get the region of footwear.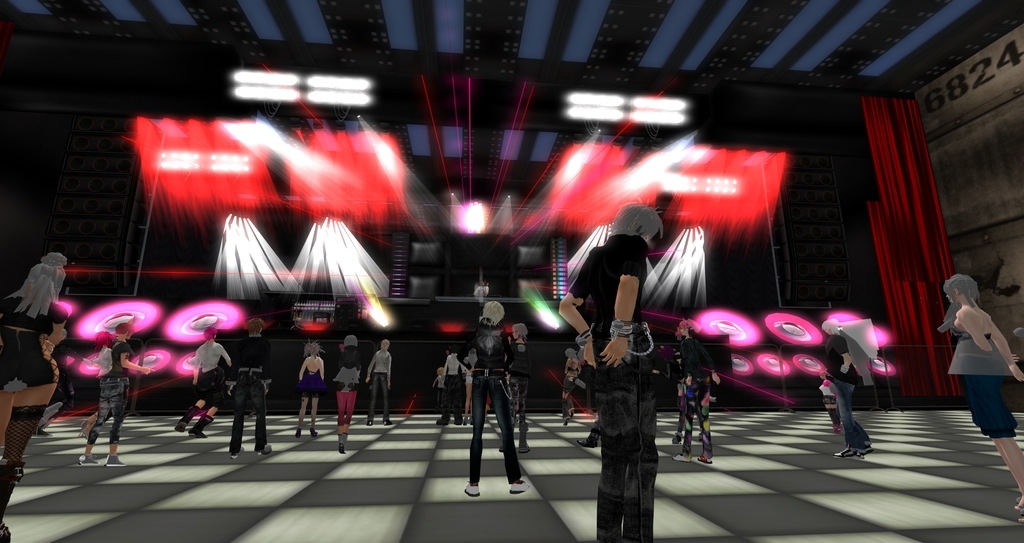
1017/500/1023/513.
